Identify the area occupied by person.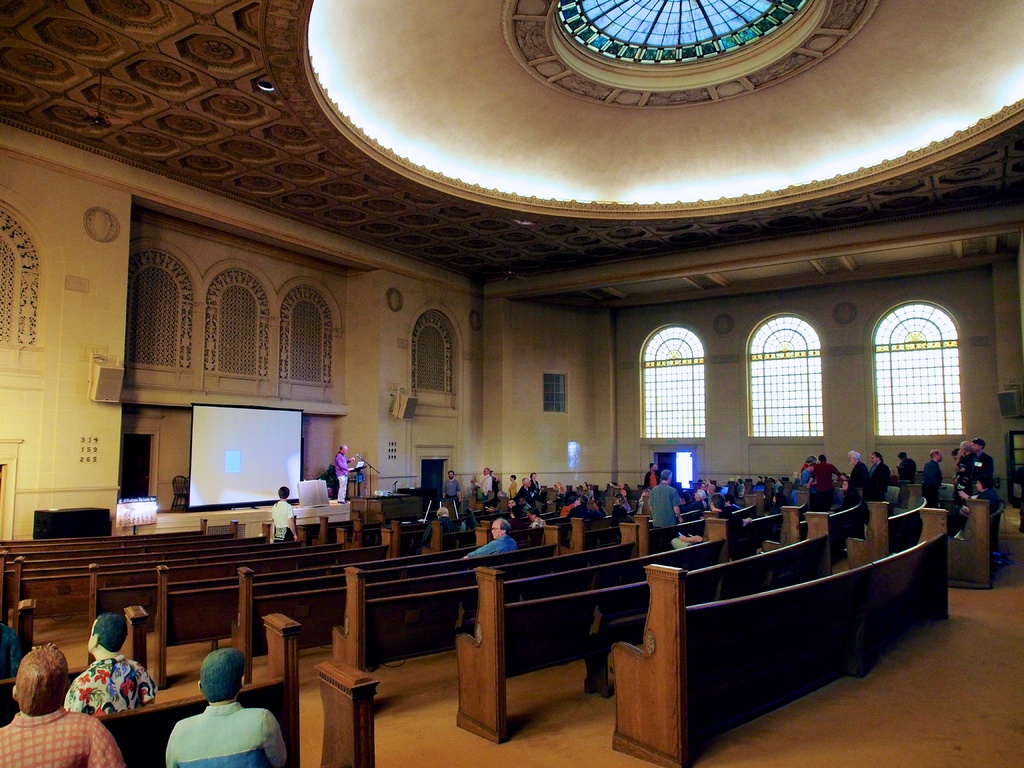
Area: locate(65, 614, 138, 733).
